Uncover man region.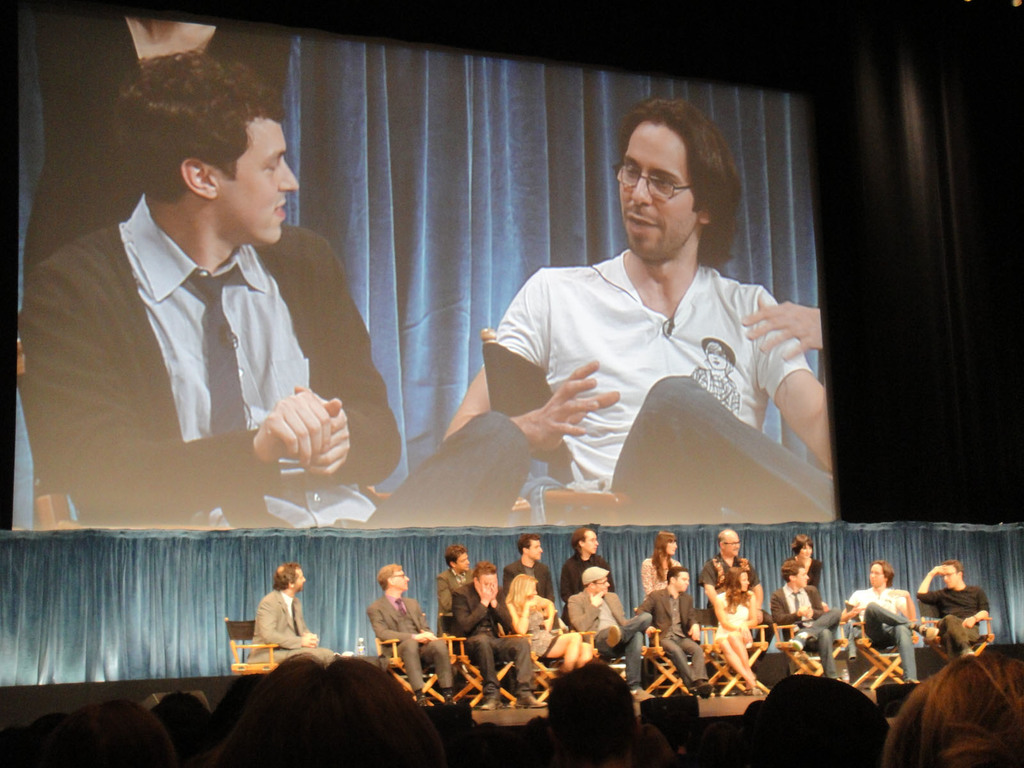
Uncovered: <region>452, 563, 547, 714</region>.
